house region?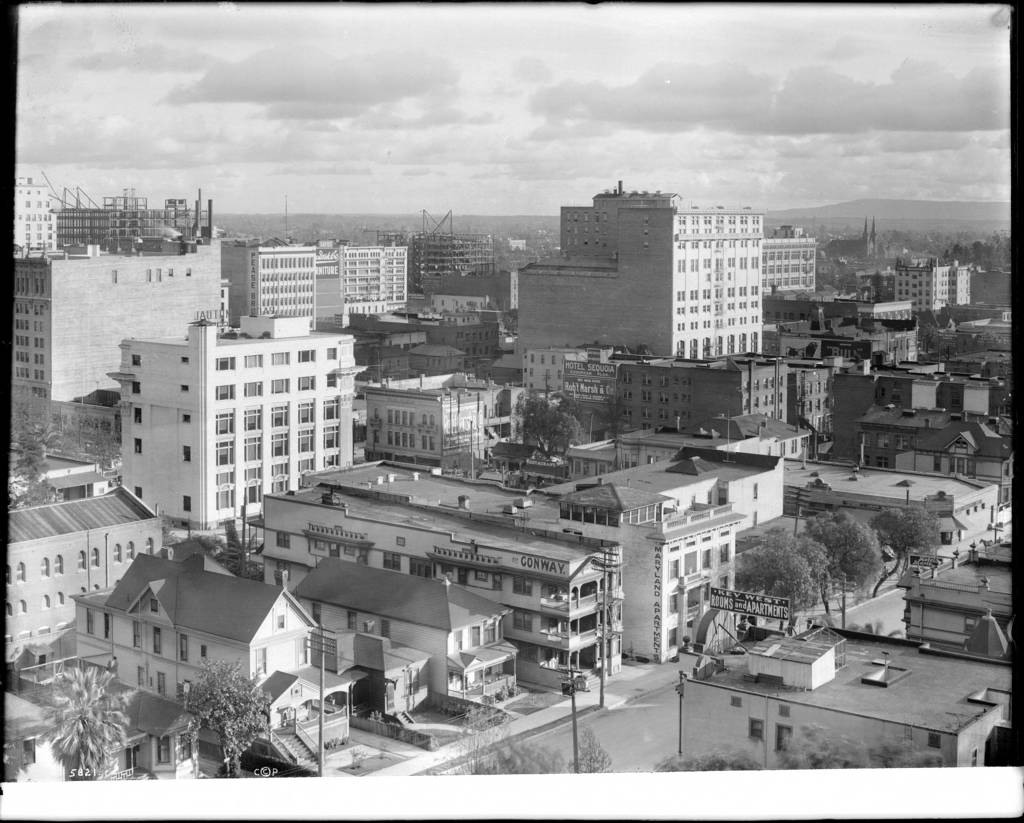
(x1=533, y1=340, x2=607, y2=419)
